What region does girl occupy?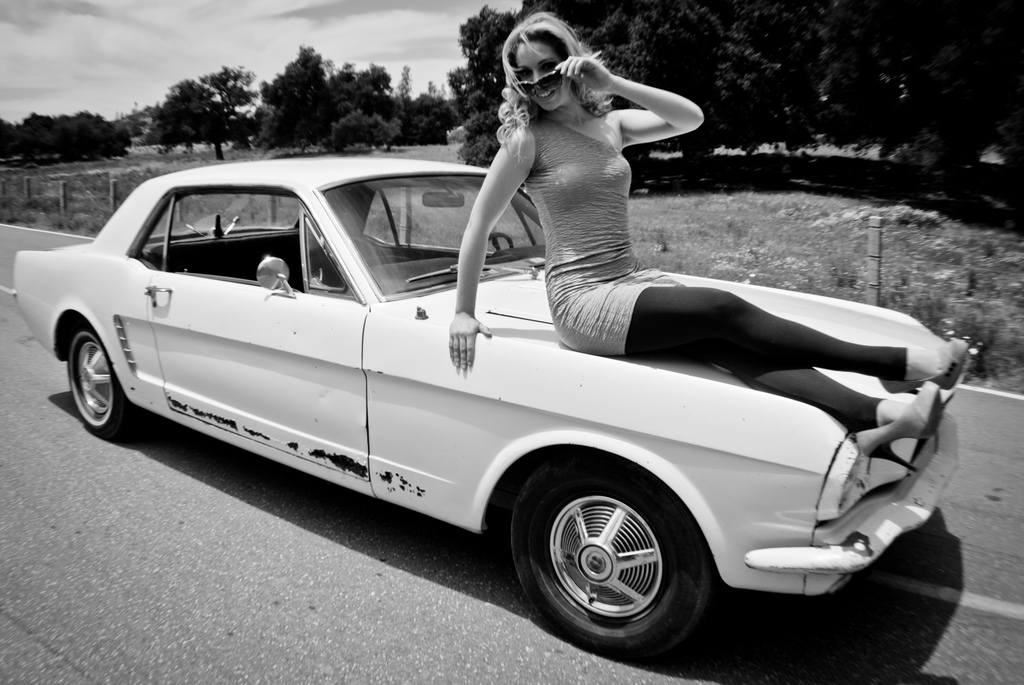
BBox(451, 25, 966, 469).
